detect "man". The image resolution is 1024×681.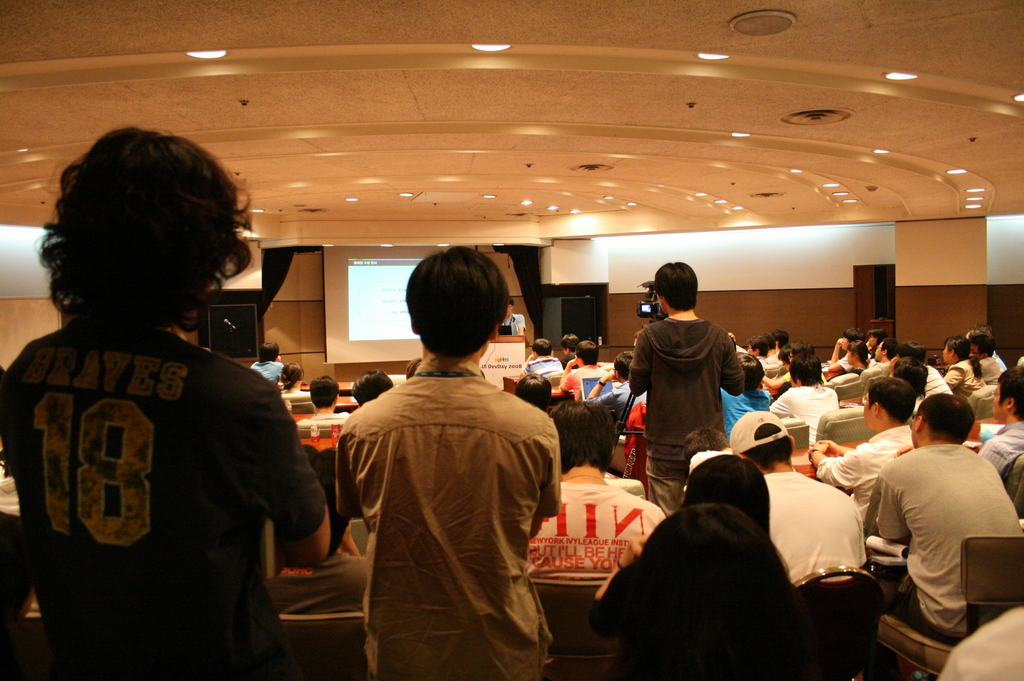
BBox(628, 260, 746, 517).
